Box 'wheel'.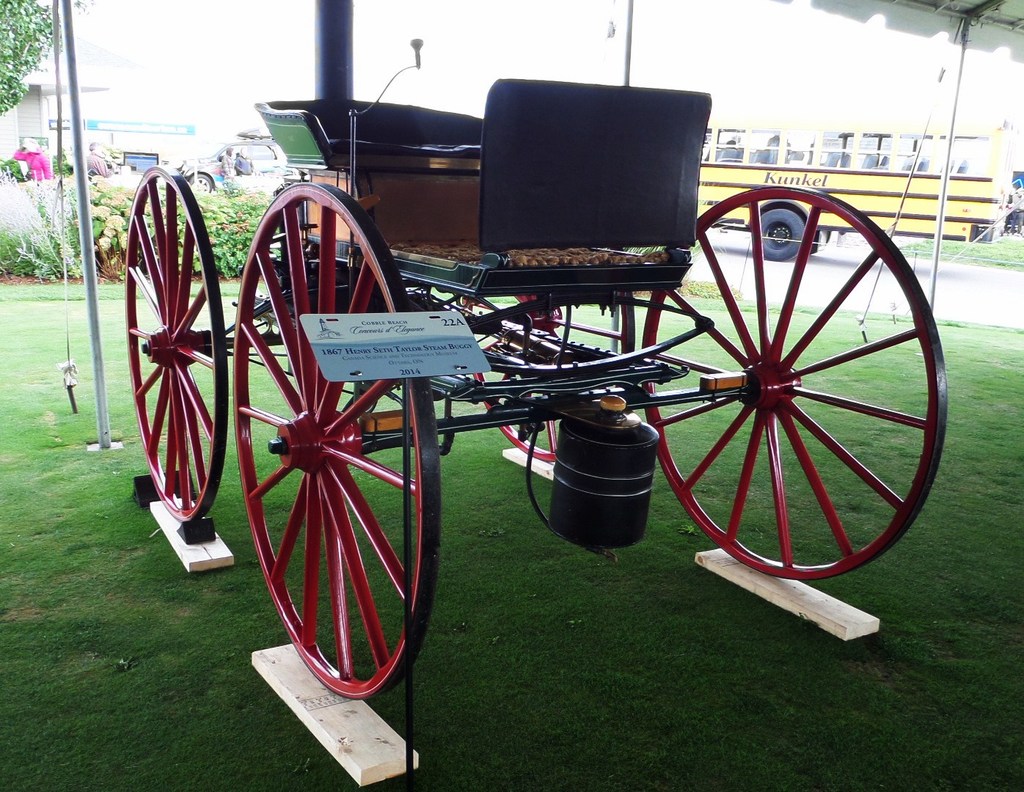
640 185 948 579.
